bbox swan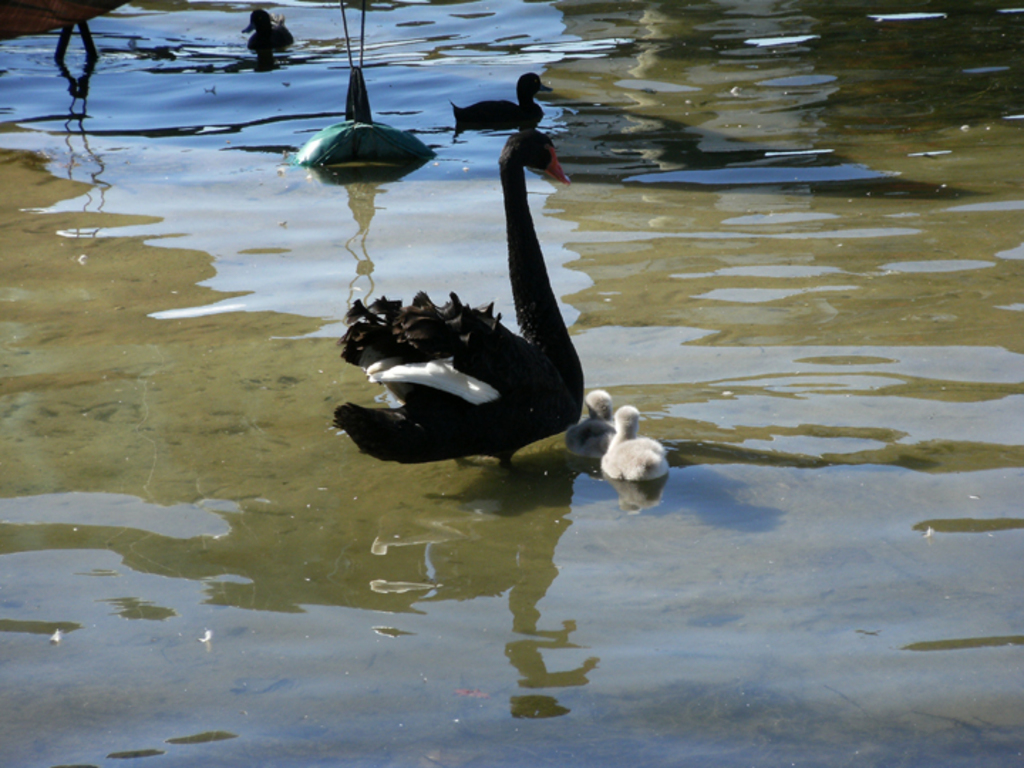
{"x1": 336, "y1": 132, "x2": 569, "y2": 475}
